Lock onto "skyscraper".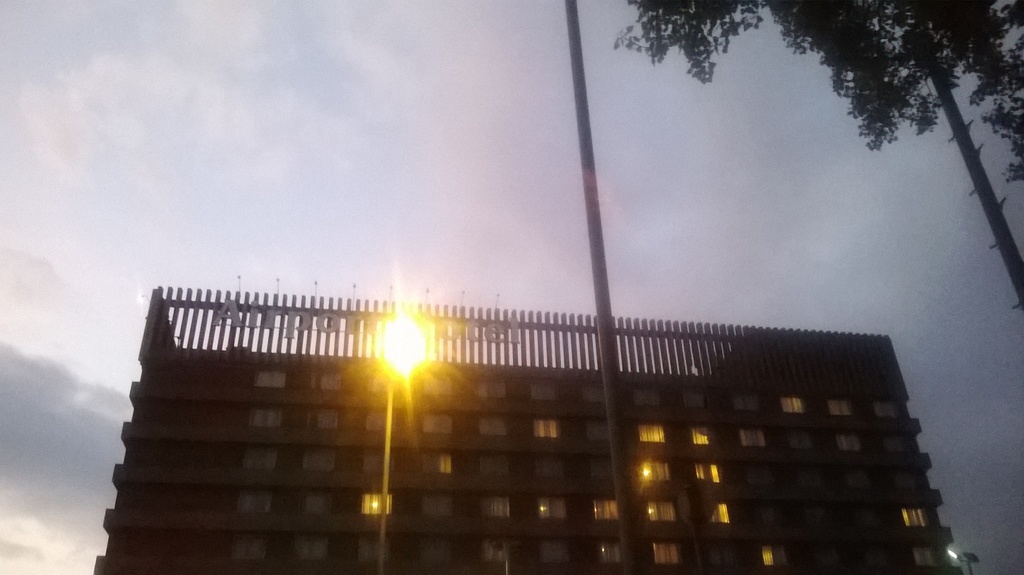
Locked: [129, 193, 957, 570].
